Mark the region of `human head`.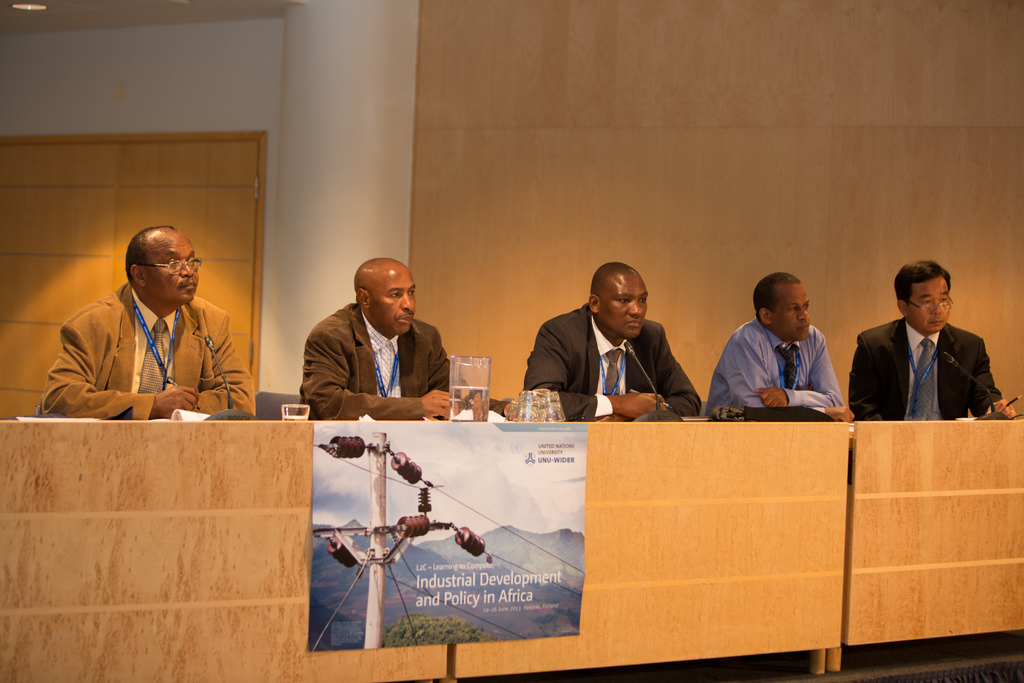
Region: 893:260:956:332.
